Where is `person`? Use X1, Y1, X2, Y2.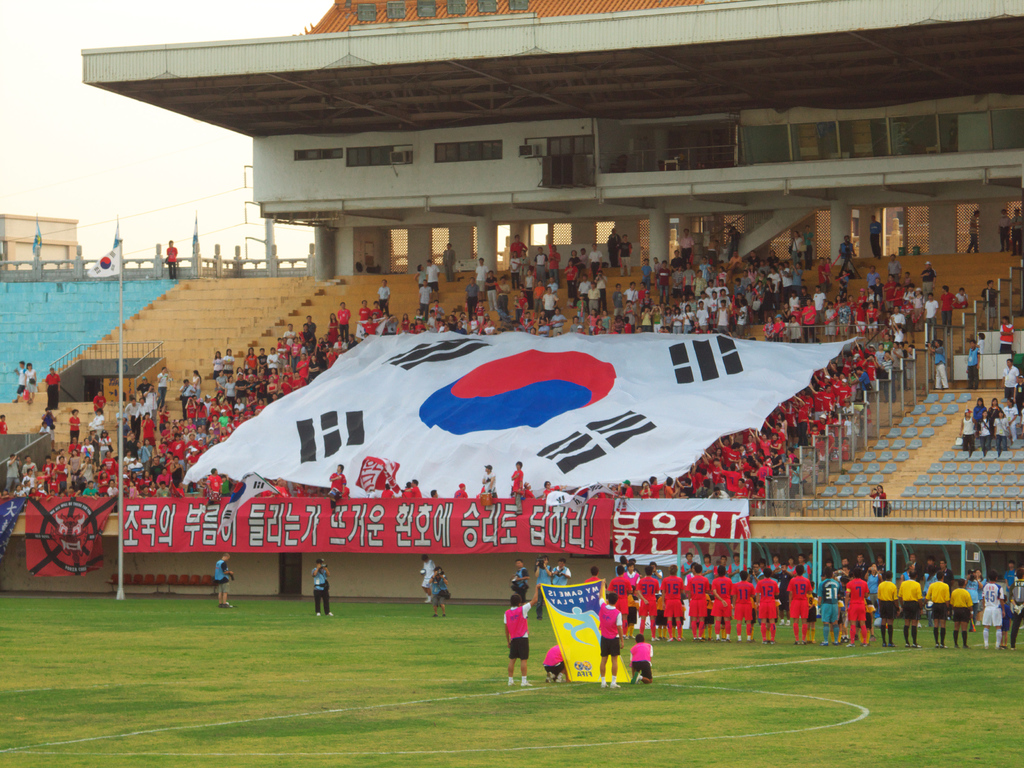
42, 362, 65, 410.
